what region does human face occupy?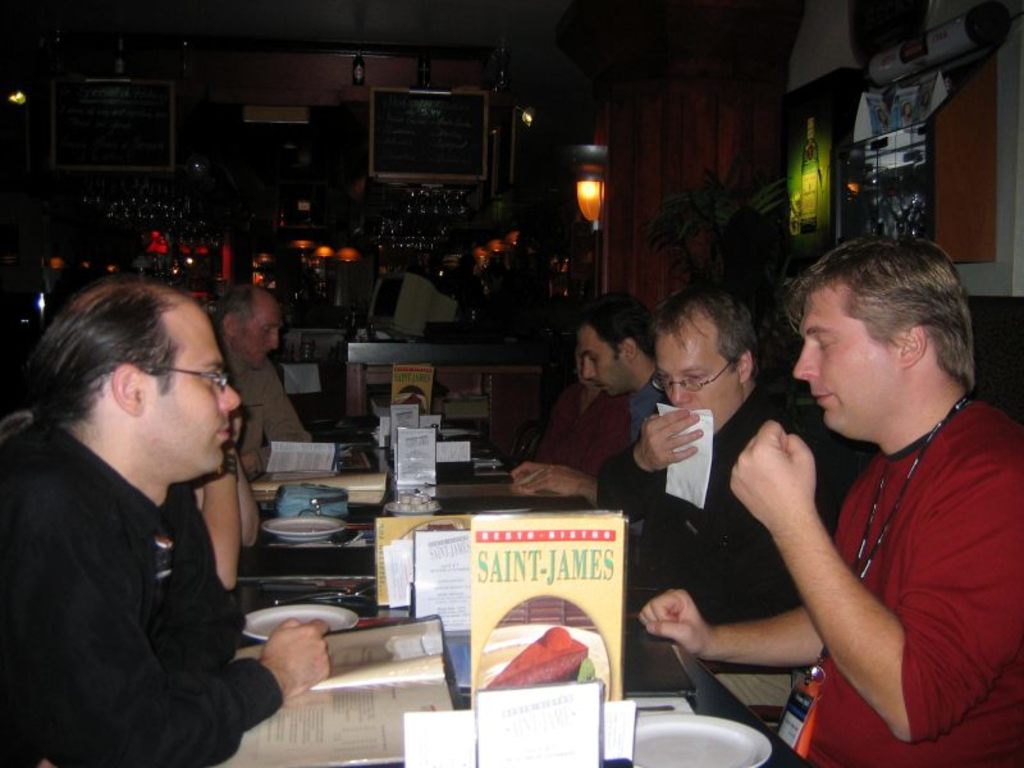
bbox(582, 340, 620, 398).
